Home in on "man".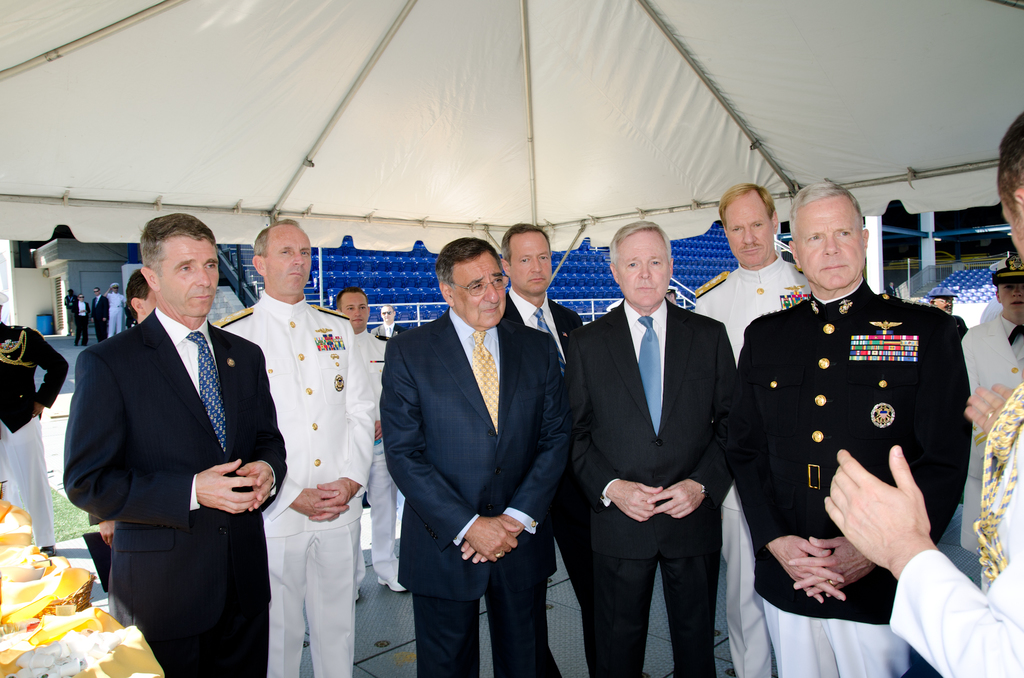
Homed in at (571, 220, 743, 677).
